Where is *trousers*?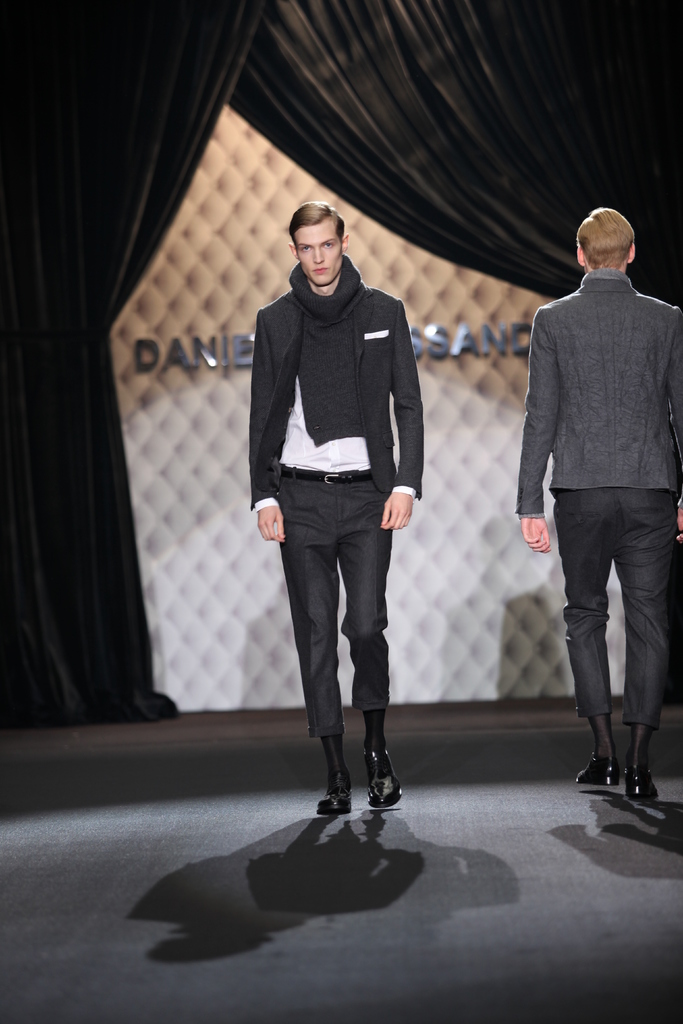
box=[551, 478, 673, 719].
